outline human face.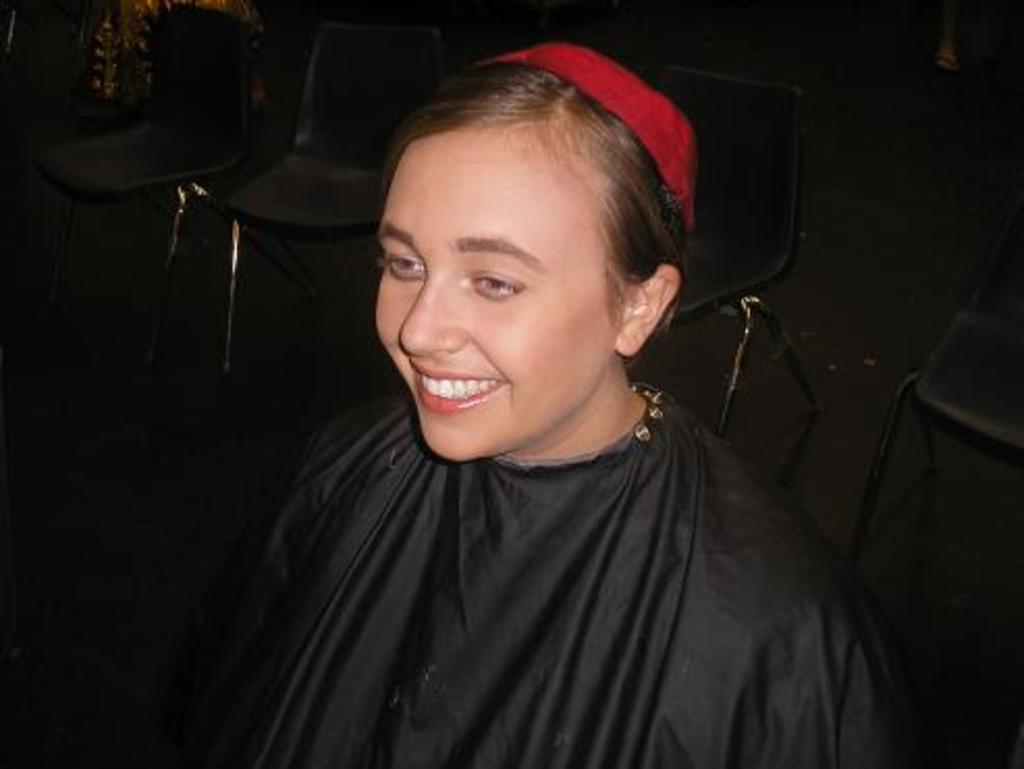
Outline: bbox=[370, 133, 615, 472].
